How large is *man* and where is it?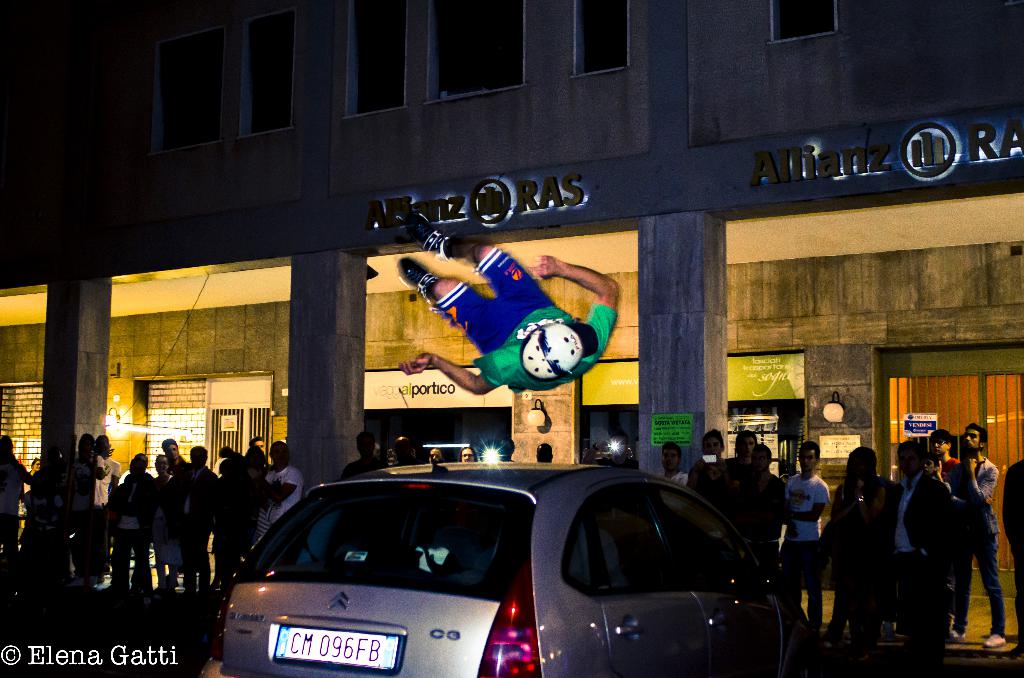
Bounding box: bbox=[255, 442, 302, 545].
